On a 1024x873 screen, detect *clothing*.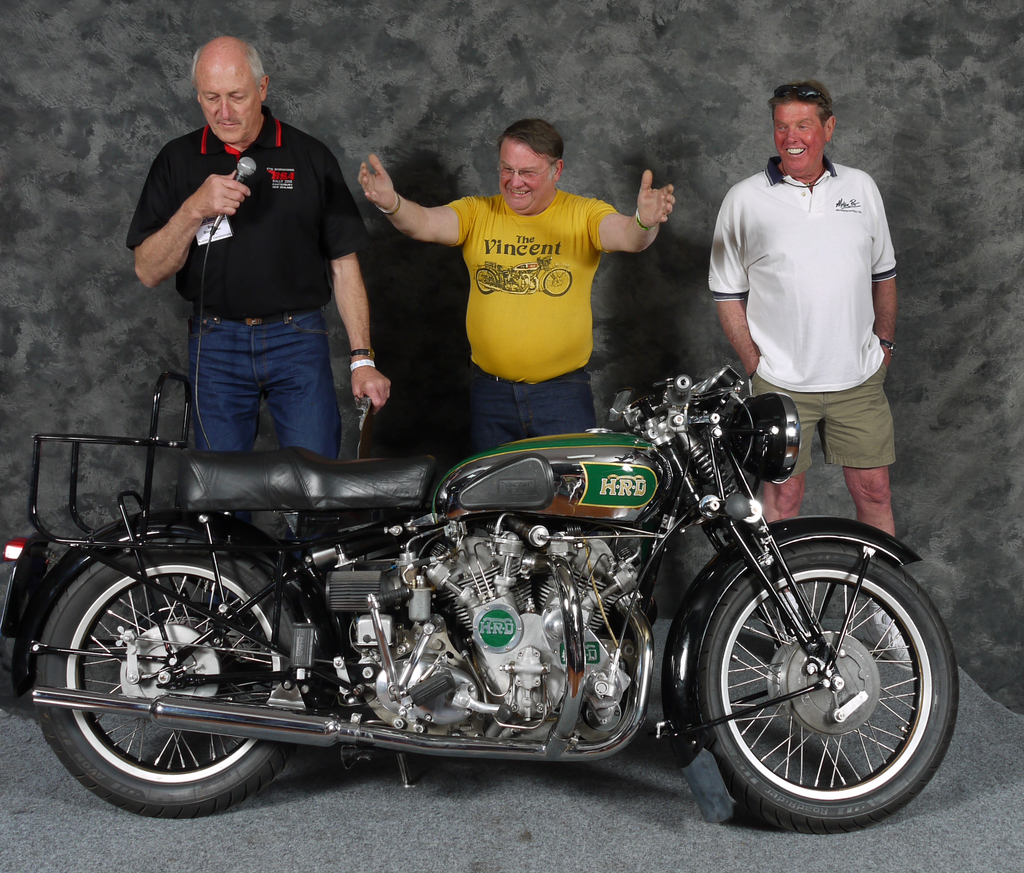
bbox(452, 195, 602, 377).
